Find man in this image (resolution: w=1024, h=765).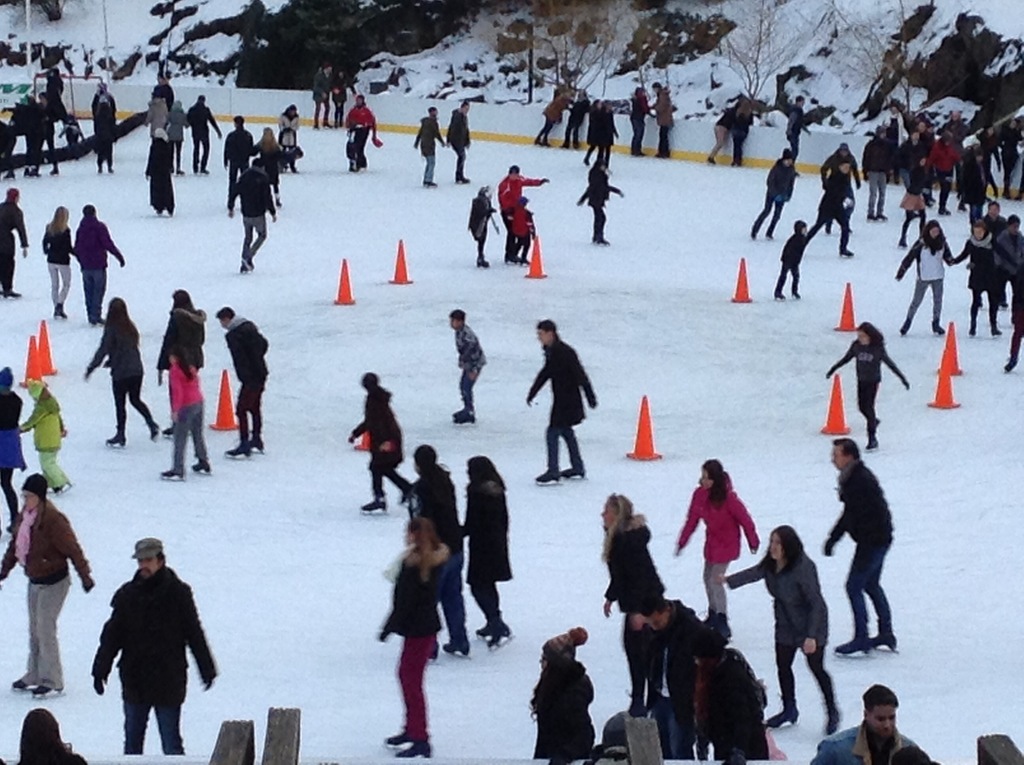
bbox=(216, 303, 276, 461).
